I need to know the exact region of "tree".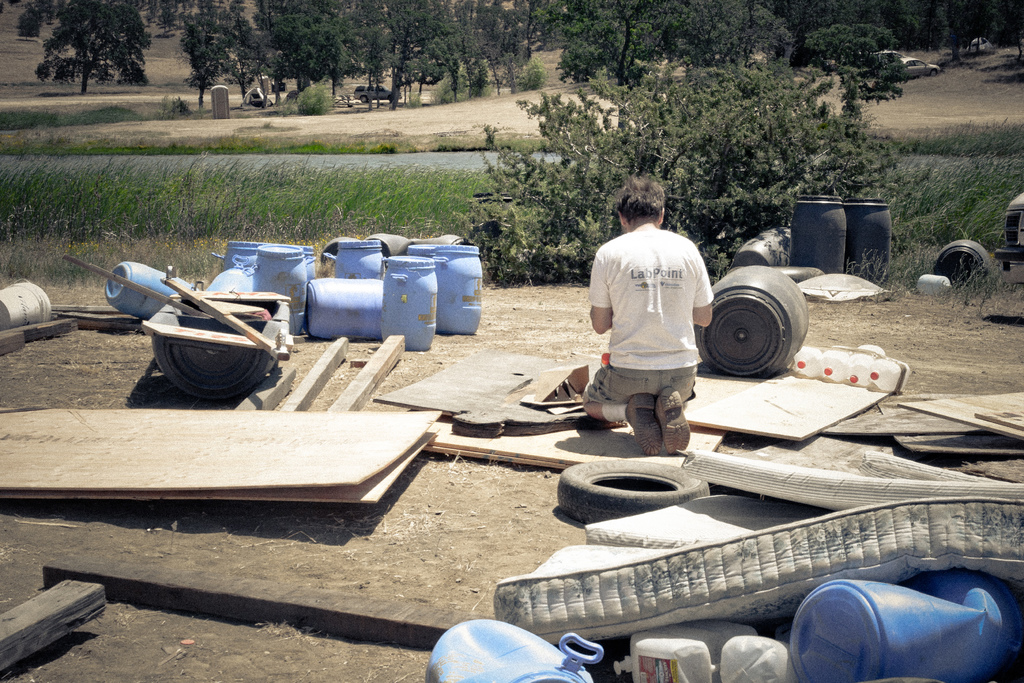
Region: [255,0,348,103].
